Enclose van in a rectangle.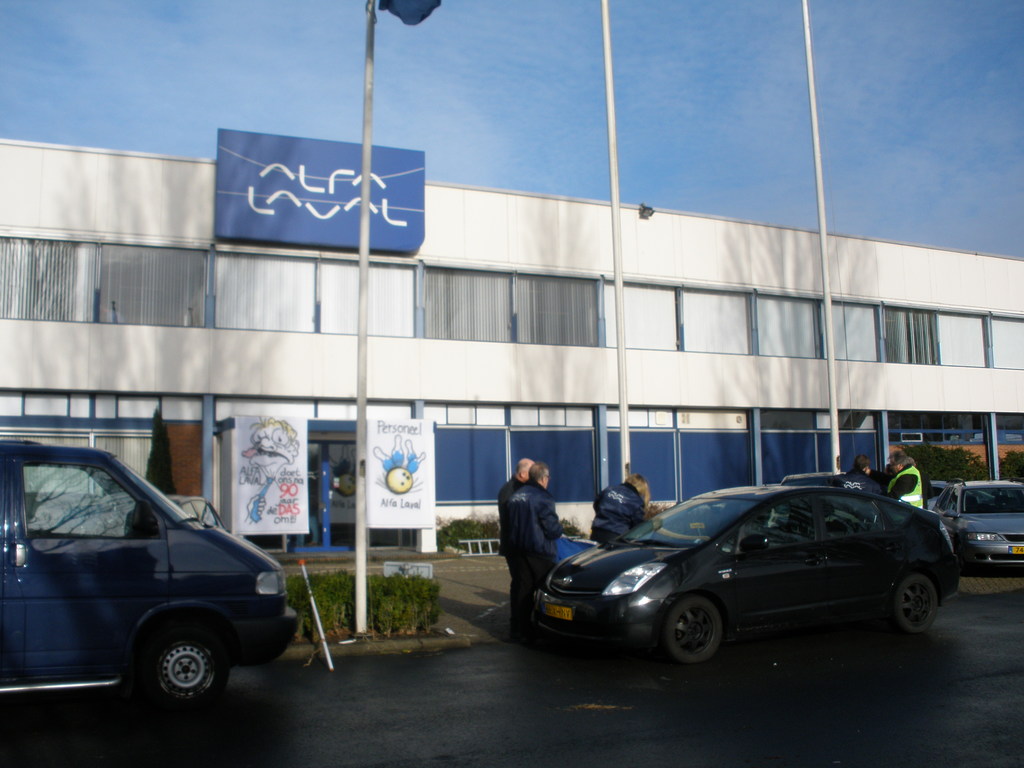
{"left": 0, "top": 441, "right": 299, "bottom": 717}.
